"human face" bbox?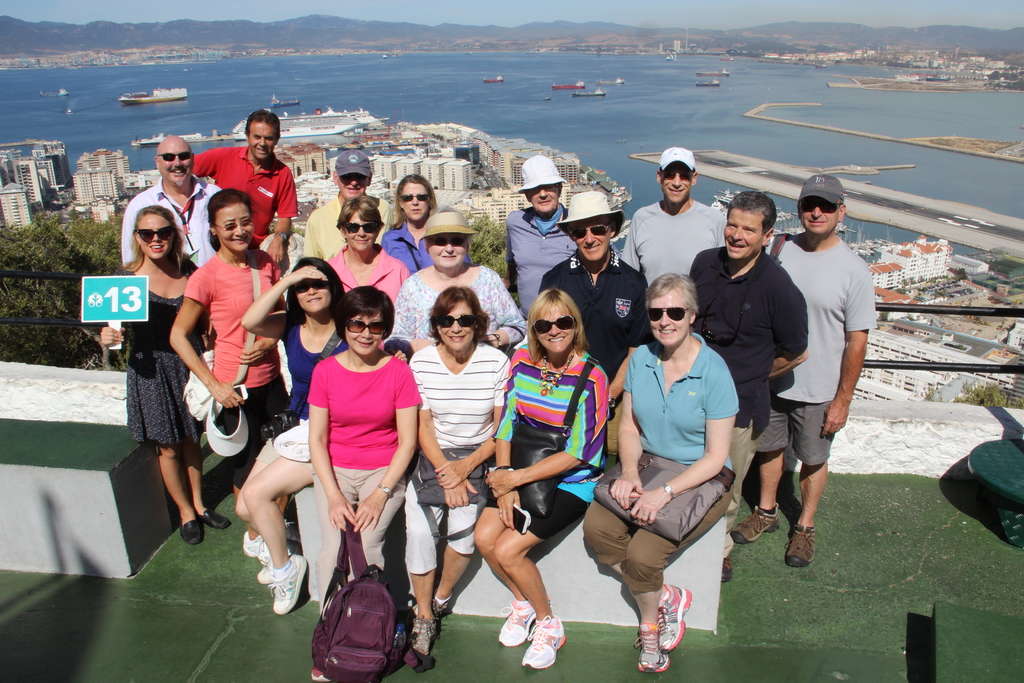
153/139/195/185
